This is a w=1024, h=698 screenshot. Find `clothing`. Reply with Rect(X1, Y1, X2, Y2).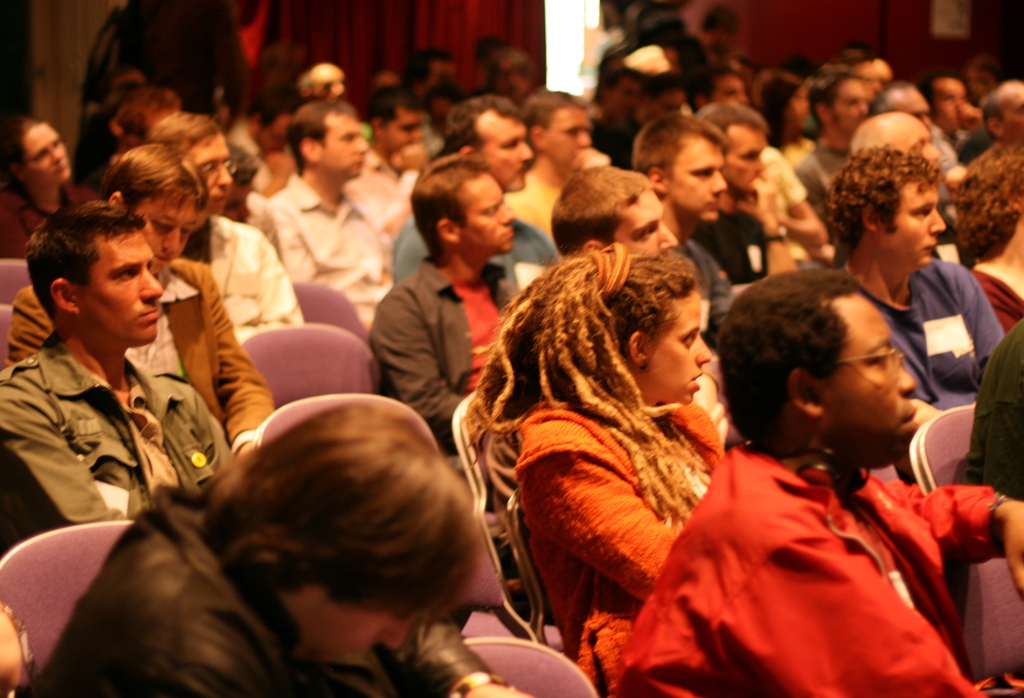
Rect(842, 269, 1010, 409).
